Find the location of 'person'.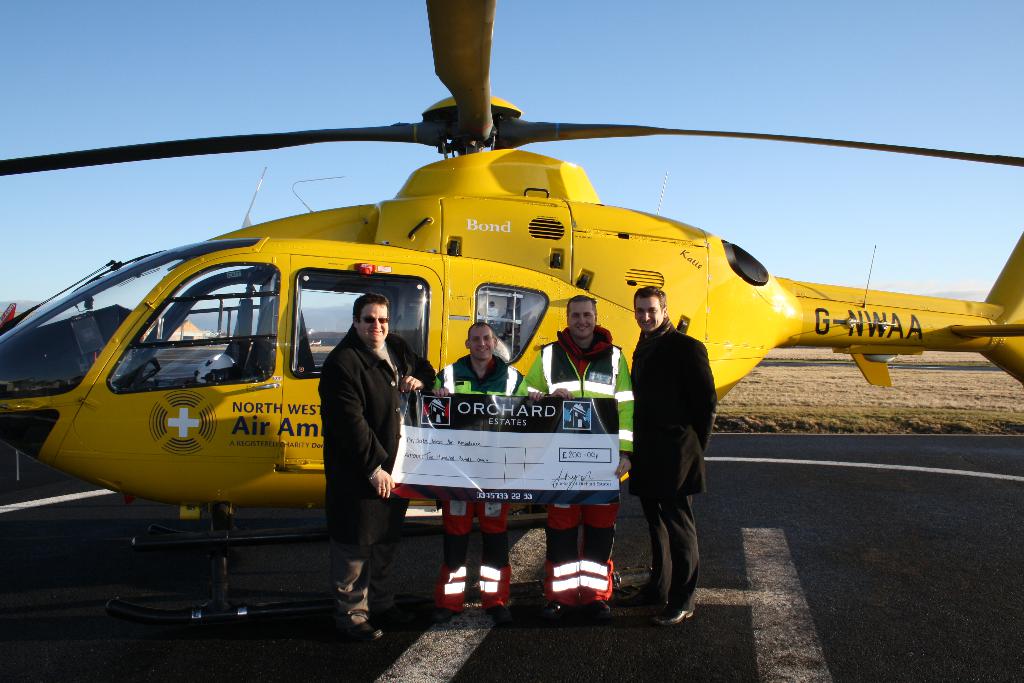
Location: box(519, 304, 627, 612).
